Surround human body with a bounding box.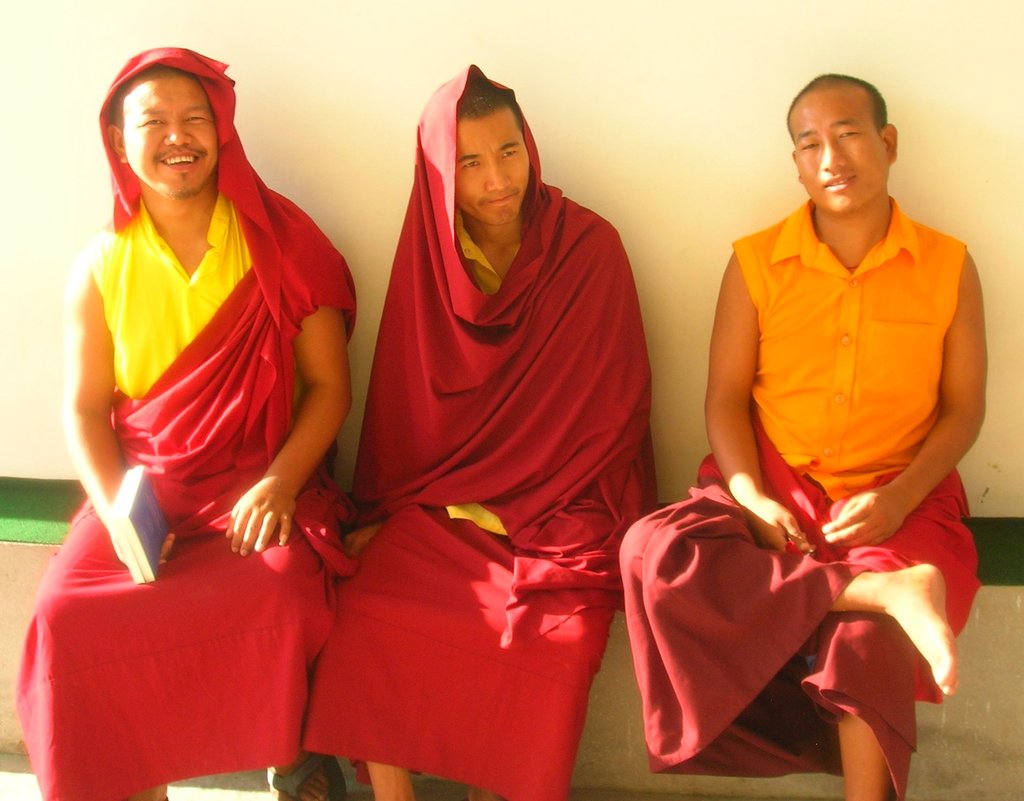
x1=310, y1=59, x2=657, y2=800.
